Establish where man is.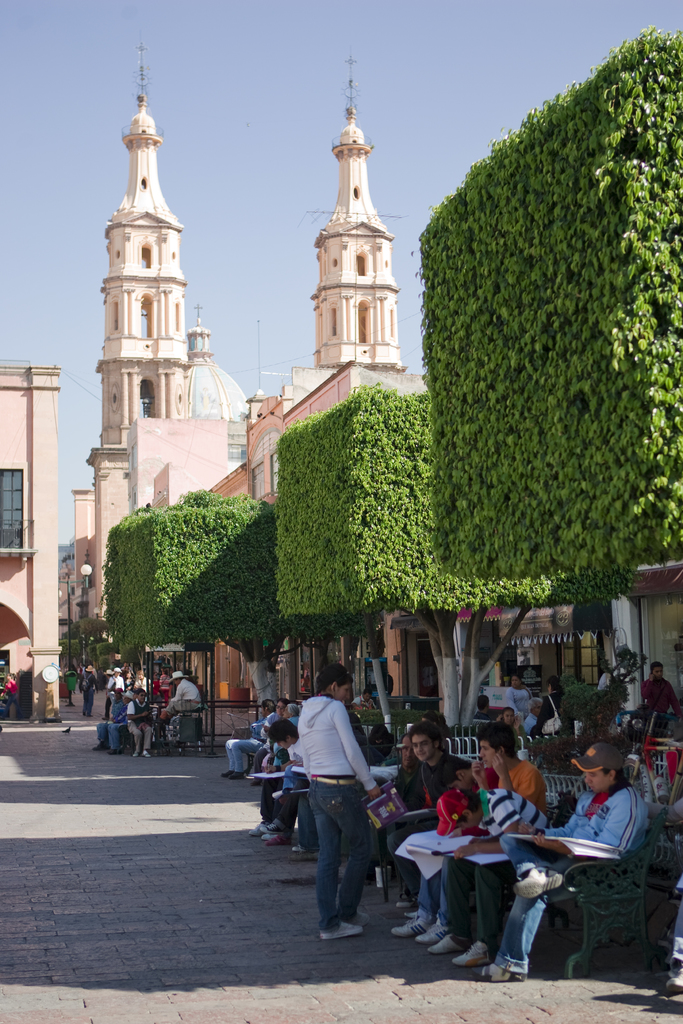
Established at [x1=250, y1=699, x2=285, y2=785].
